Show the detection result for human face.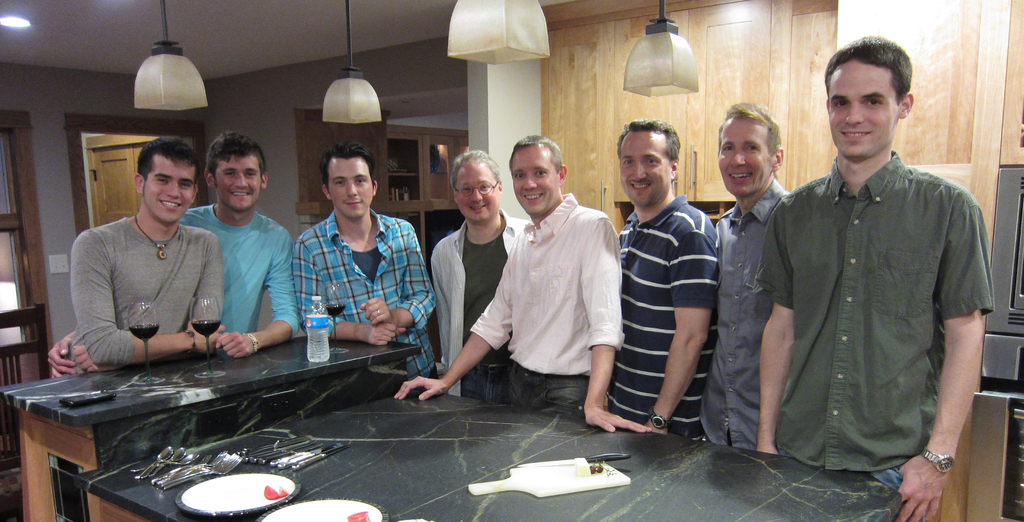
620/131/670/211.
